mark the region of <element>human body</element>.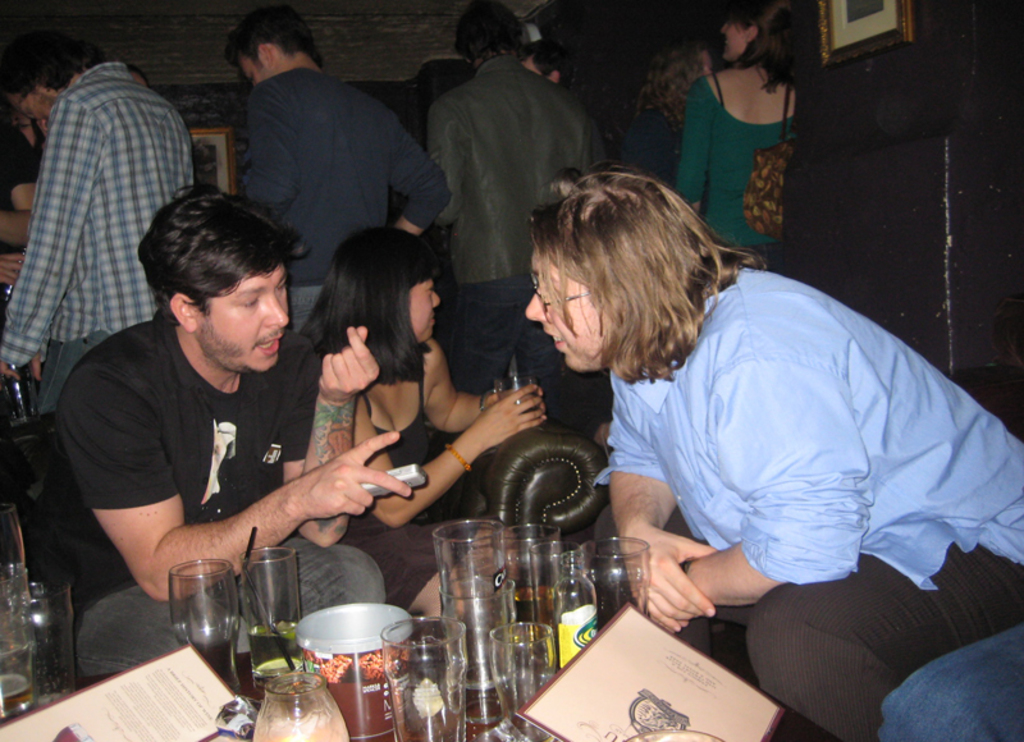
Region: [339,334,553,617].
